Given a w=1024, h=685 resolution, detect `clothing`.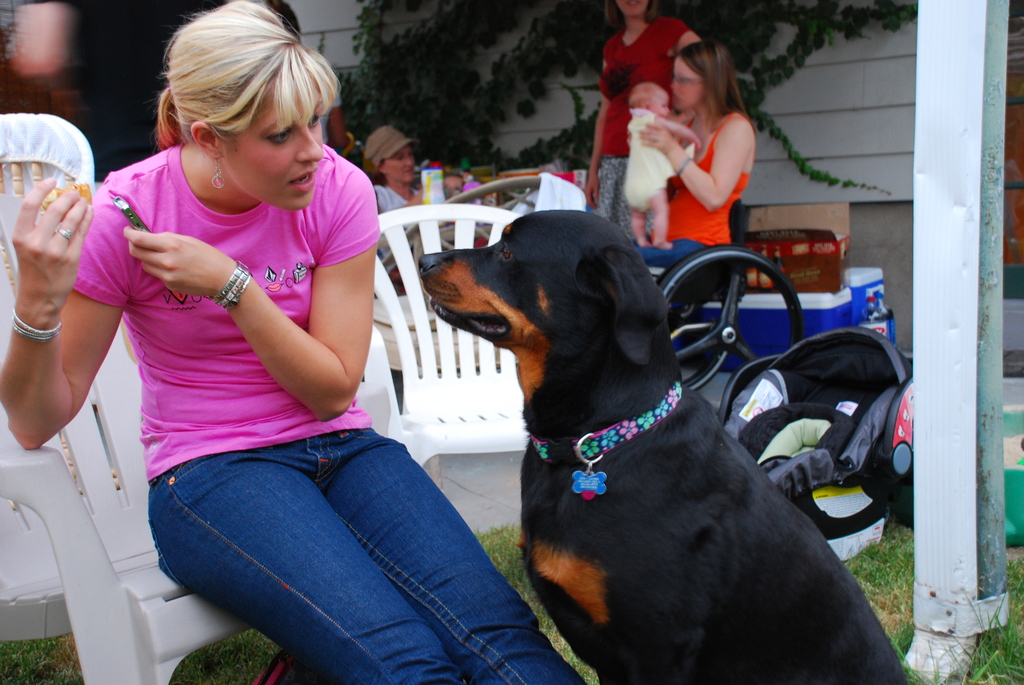
box=[372, 184, 423, 292].
